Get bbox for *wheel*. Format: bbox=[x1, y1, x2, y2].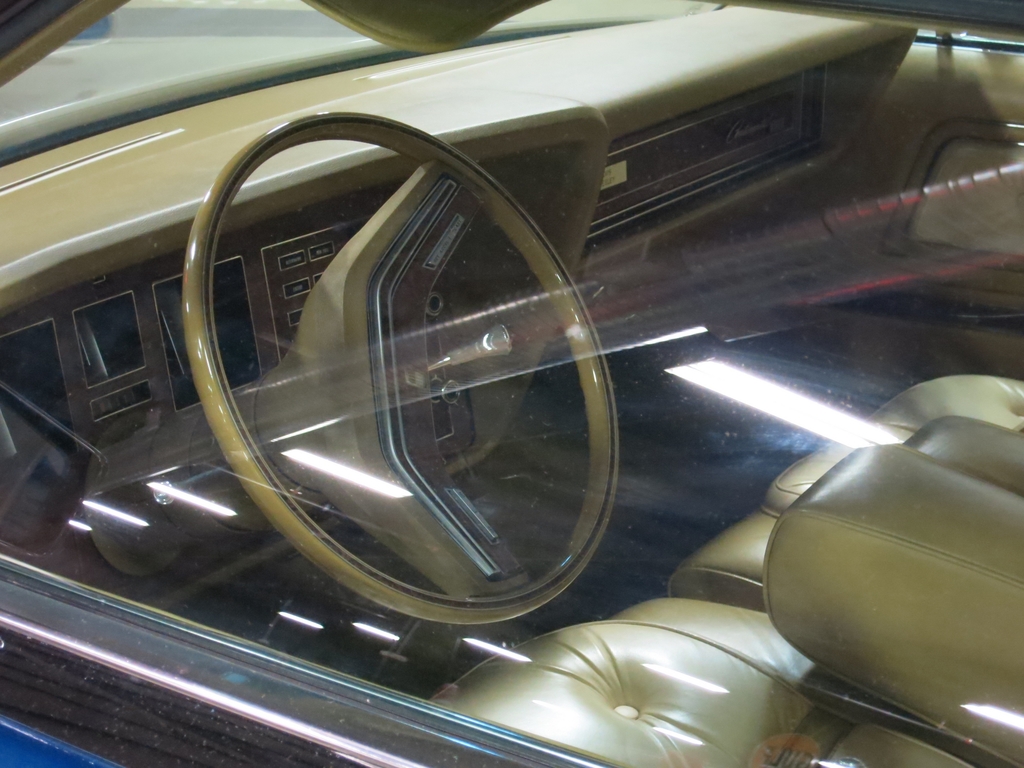
bbox=[182, 110, 627, 626].
